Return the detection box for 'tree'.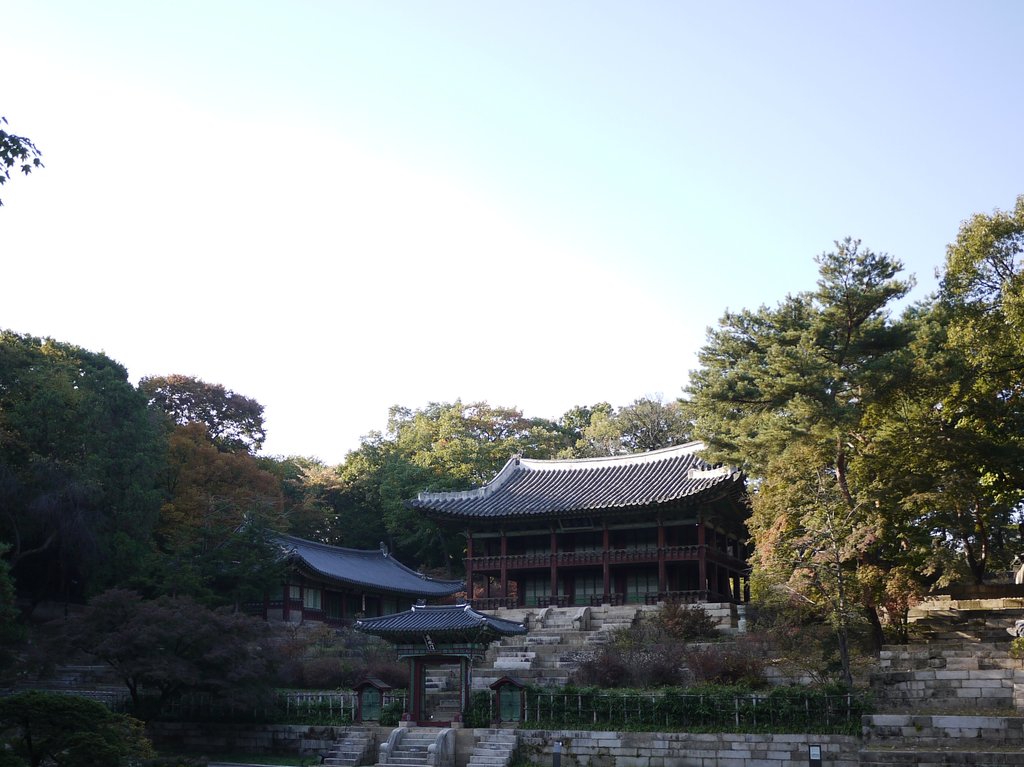
(333,429,396,572).
